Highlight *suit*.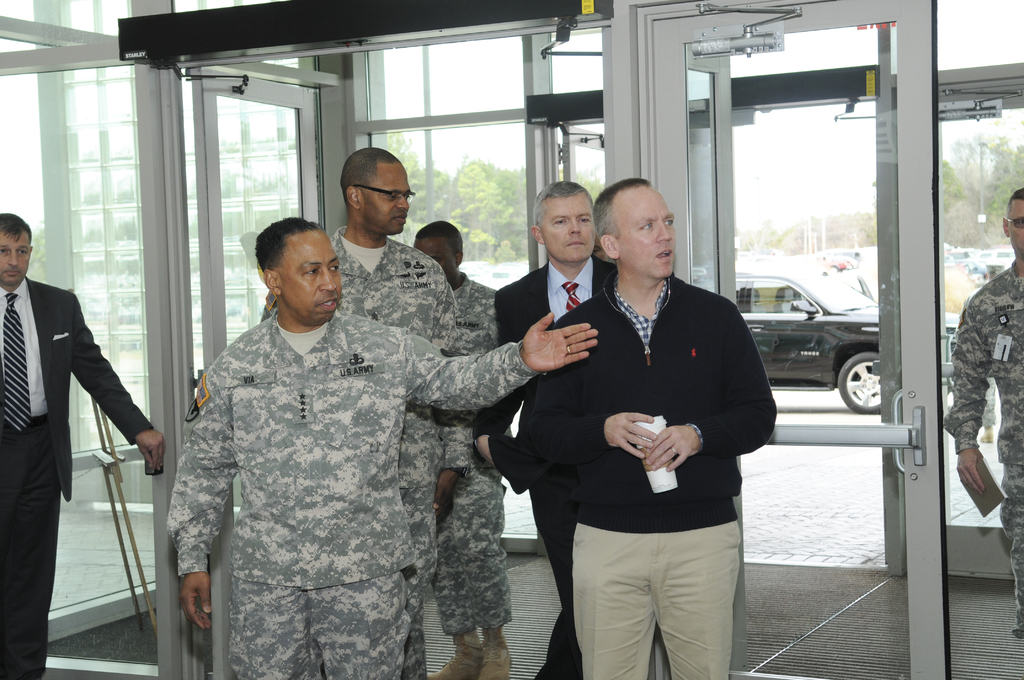
Highlighted region: detection(470, 260, 616, 679).
